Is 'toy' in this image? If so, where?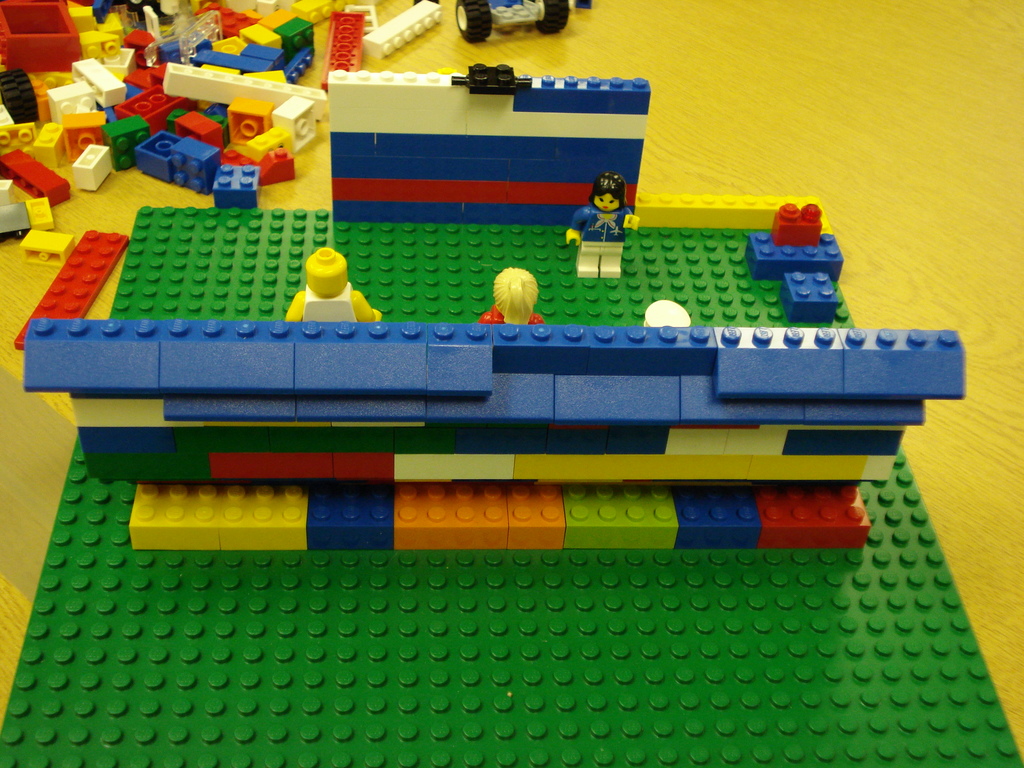
Yes, at [x1=284, y1=249, x2=381, y2=327].
